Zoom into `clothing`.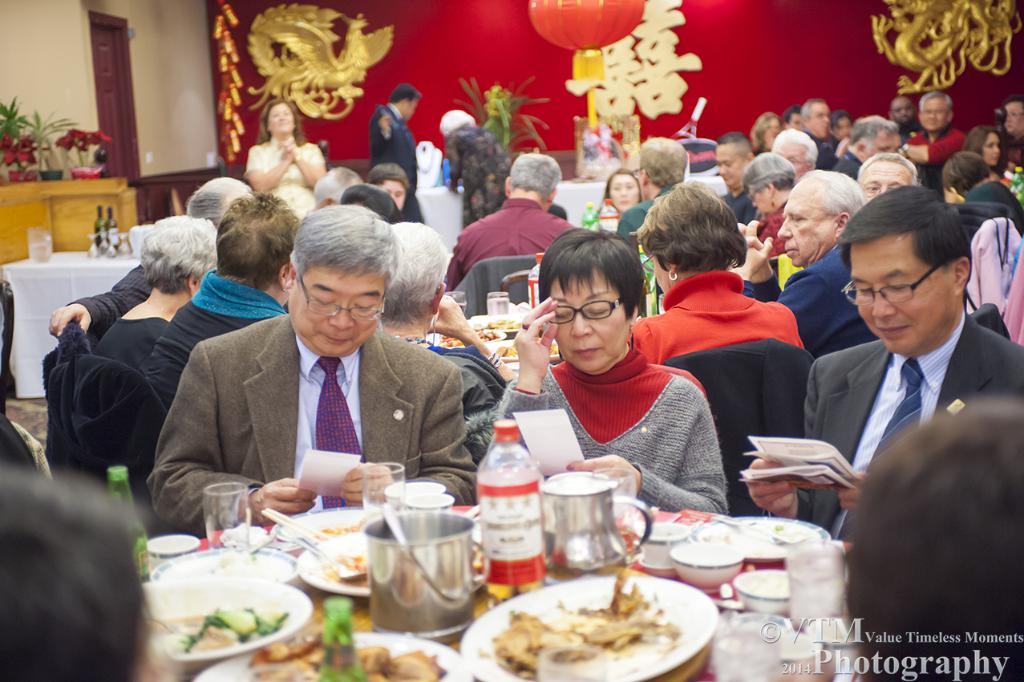
Zoom target: <region>752, 194, 785, 249</region>.
